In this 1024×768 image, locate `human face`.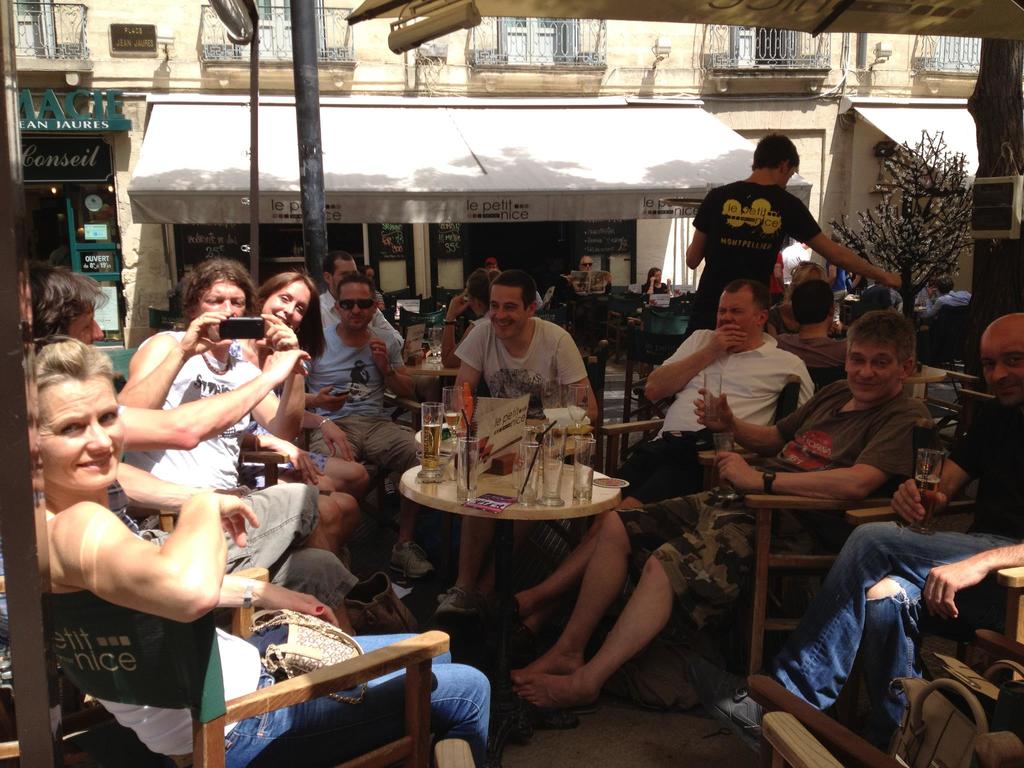
Bounding box: l=489, t=287, r=529, b=338.
